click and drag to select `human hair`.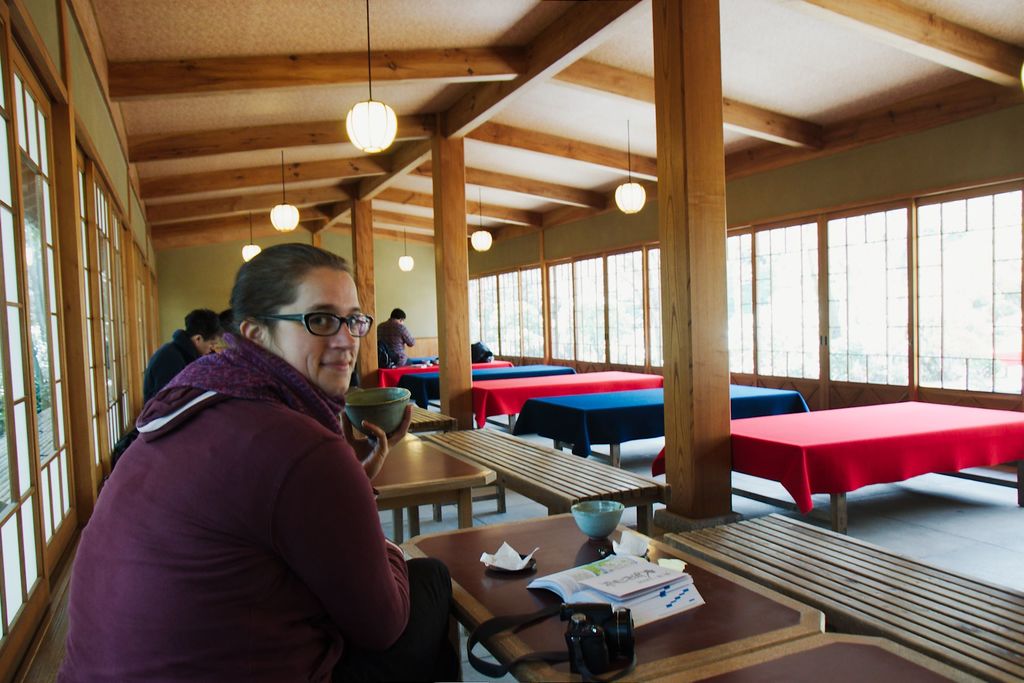
Selection: crop(221, 240, 374, 372).
